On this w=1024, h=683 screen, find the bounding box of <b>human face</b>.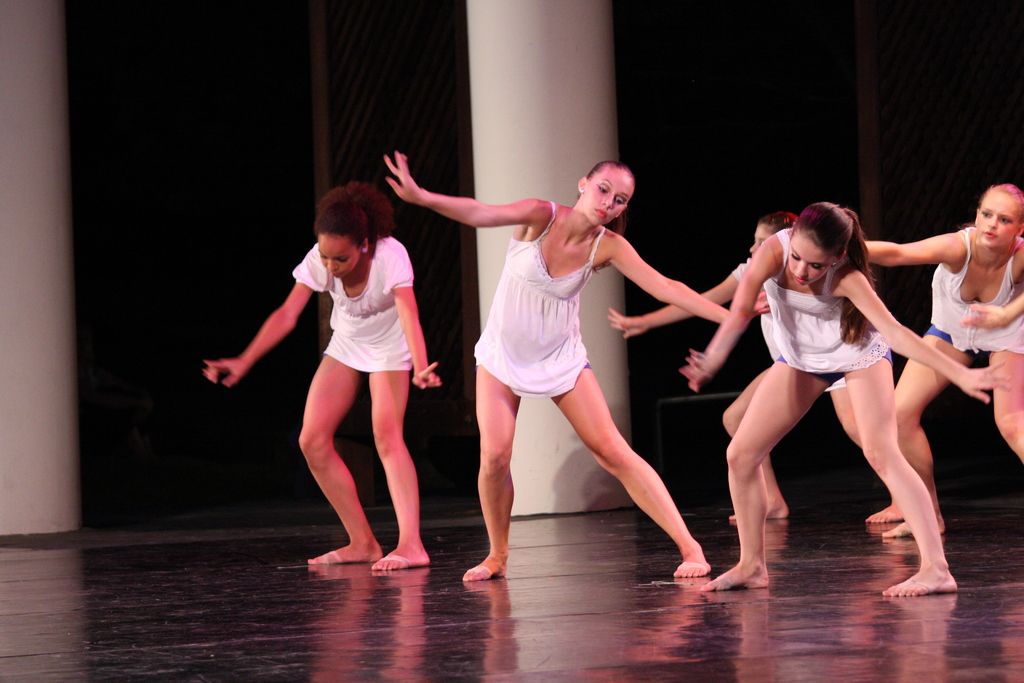
Bounding box: locate(319, 226, 360, 277).
